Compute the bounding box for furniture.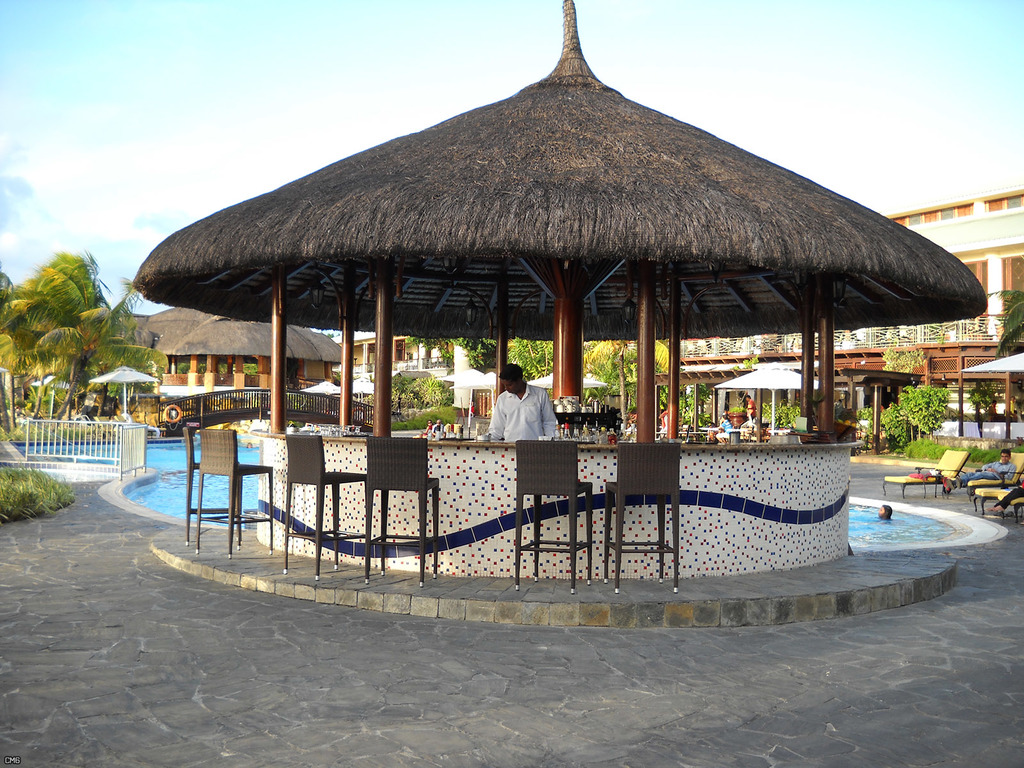
<bbox>881, 449, 972, 496</bbox>.
